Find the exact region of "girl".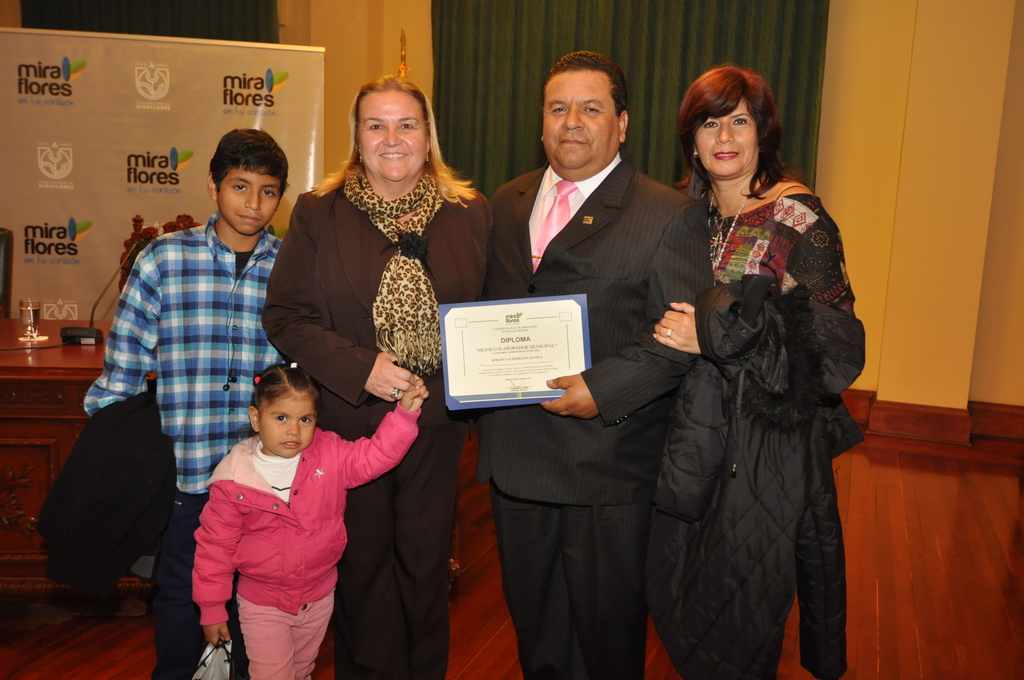
Exact region: l=264, t=77, r=478, b=672.
